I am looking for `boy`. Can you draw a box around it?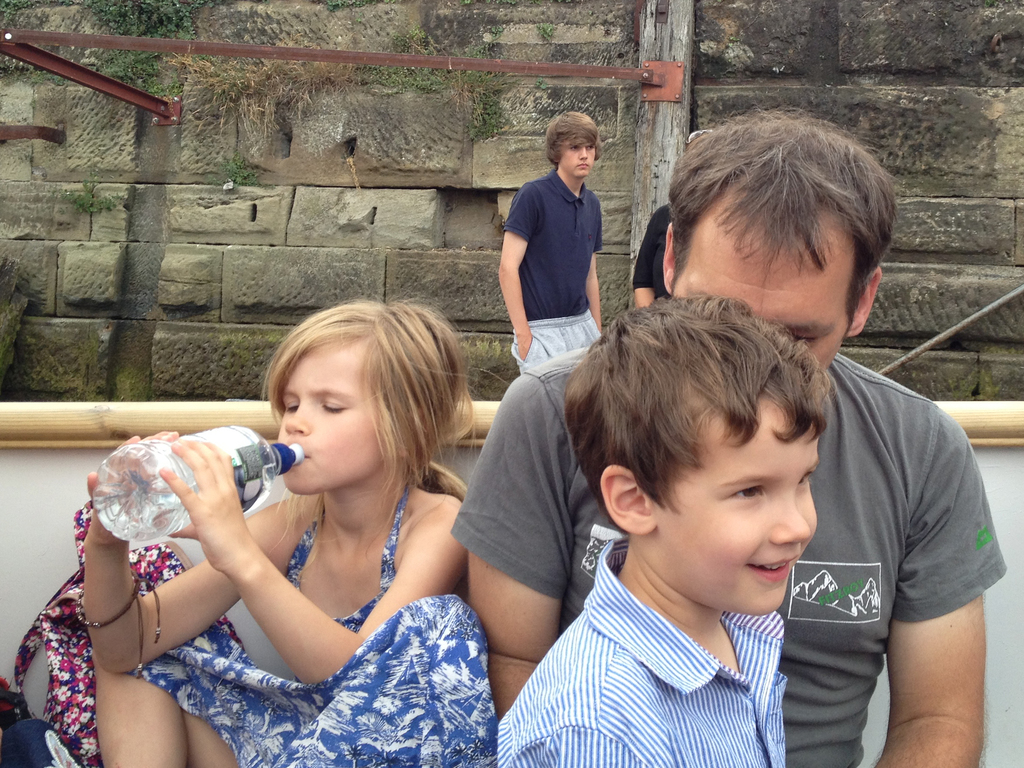
Sure, the bounding box is (493,110,604,378).
